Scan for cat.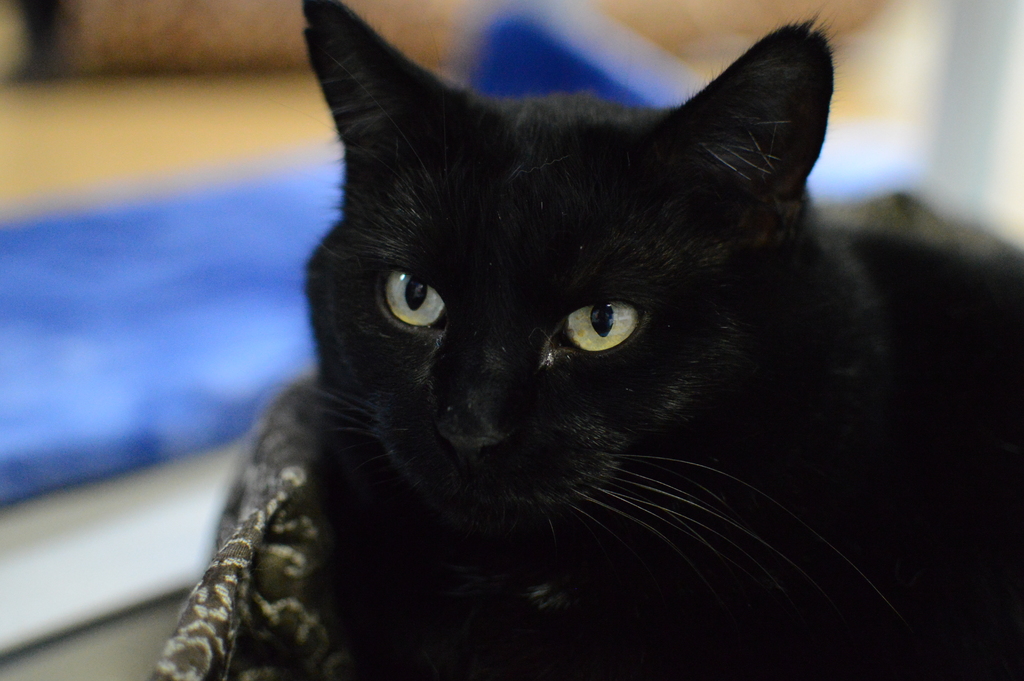
Scan result: x1=275, y1=0, x2=1023, y2=680.
